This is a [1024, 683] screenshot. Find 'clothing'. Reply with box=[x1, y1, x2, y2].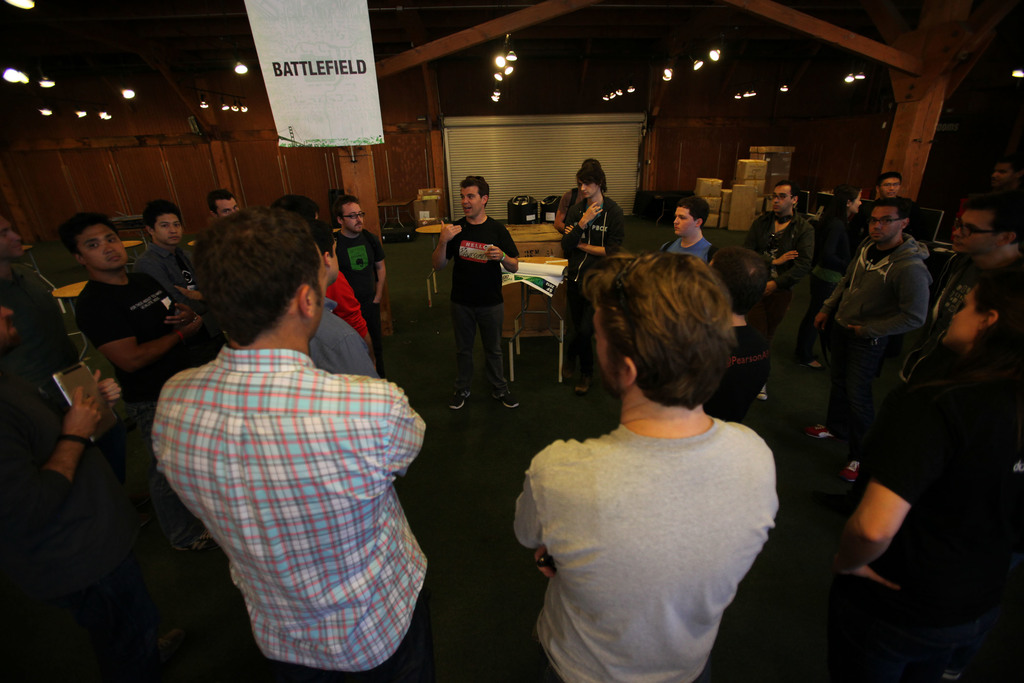
box=[147, 238, 440, 682].
